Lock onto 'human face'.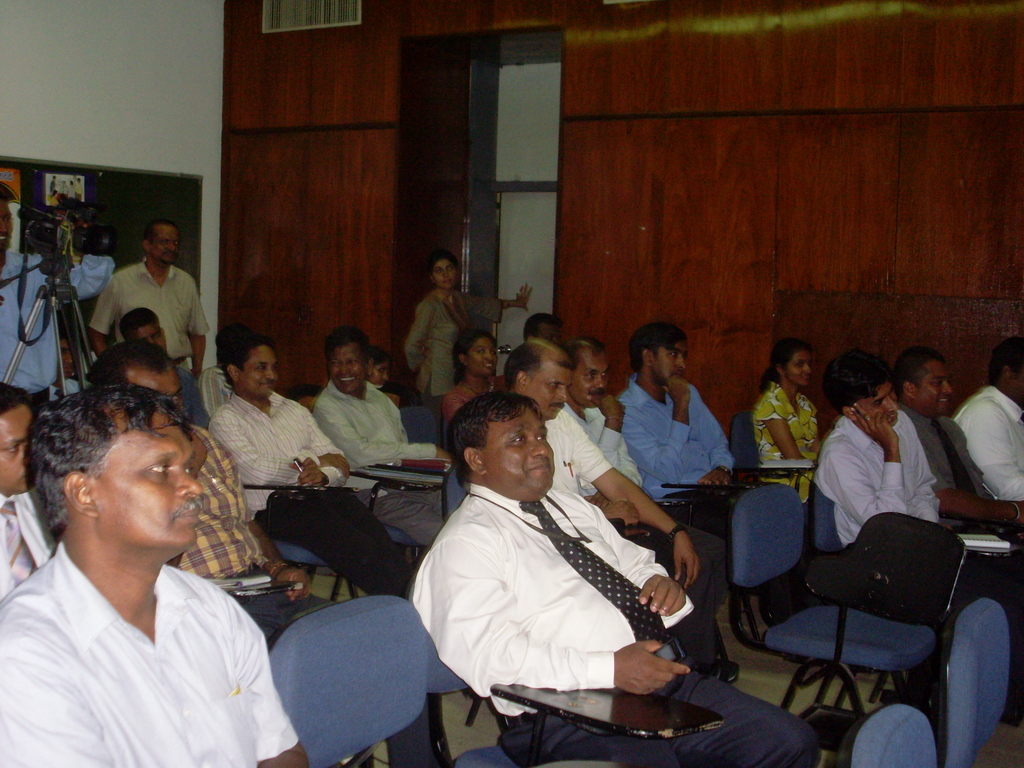
Locked: {"x1": 433, "y1": 257, "x2": 454, "y2": 289}.
